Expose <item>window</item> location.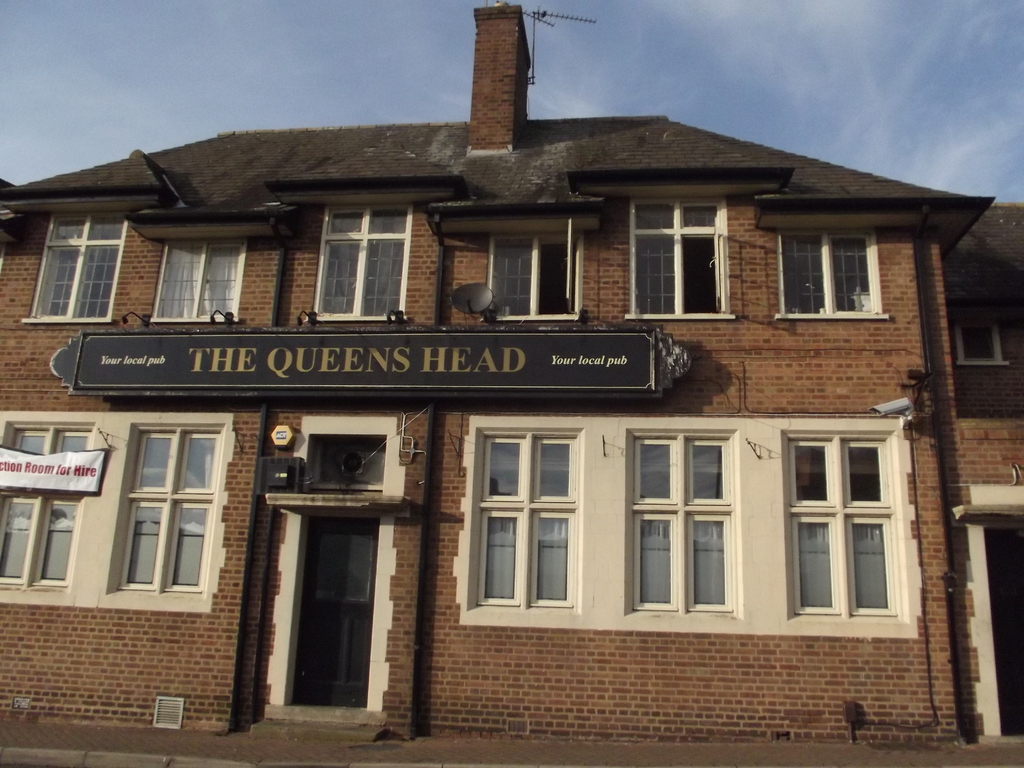
Exposed at [x1=771, y1=225, x2=884, y2=321].
